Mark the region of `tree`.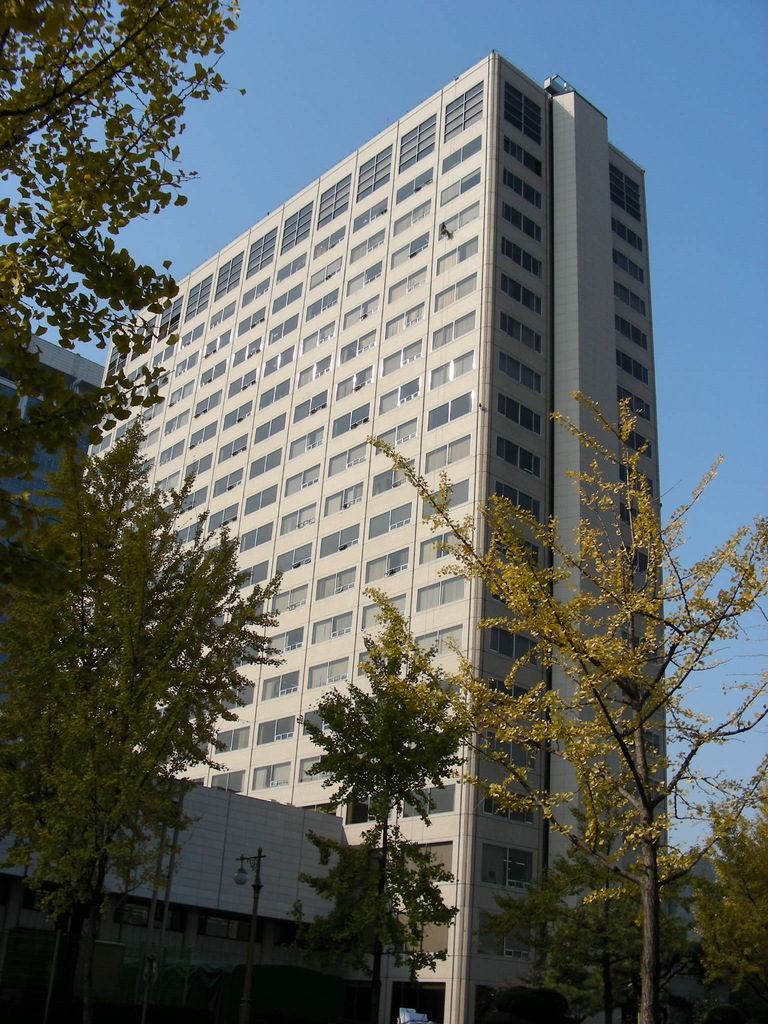
Region: region(692, 771, 767, 1023).
